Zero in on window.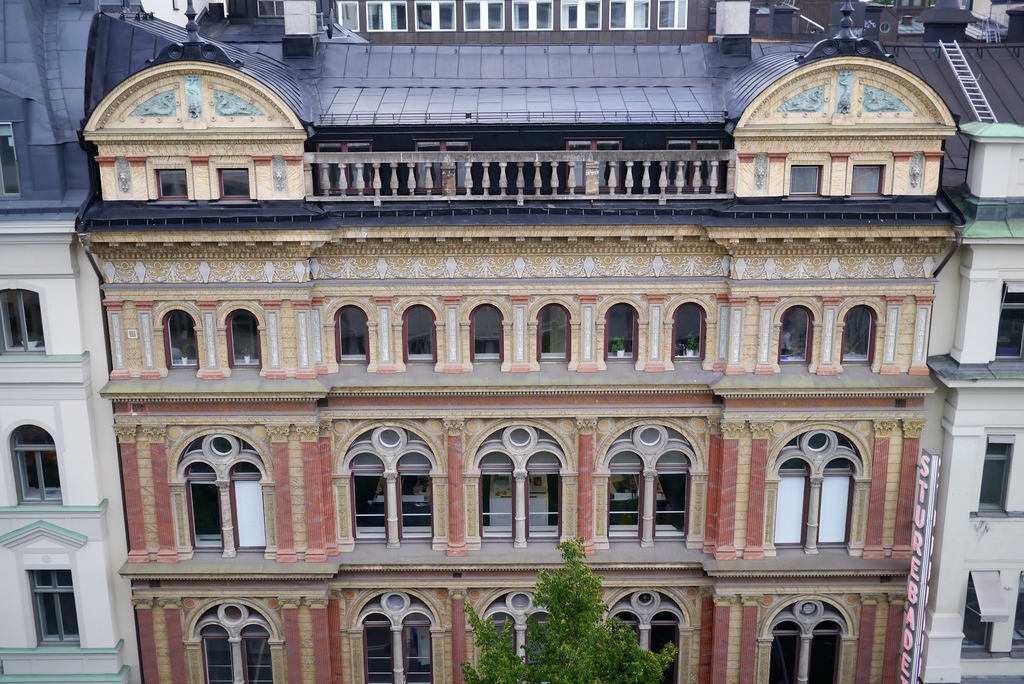
Zeroed in: Rect(472, 430, 562, 544).
